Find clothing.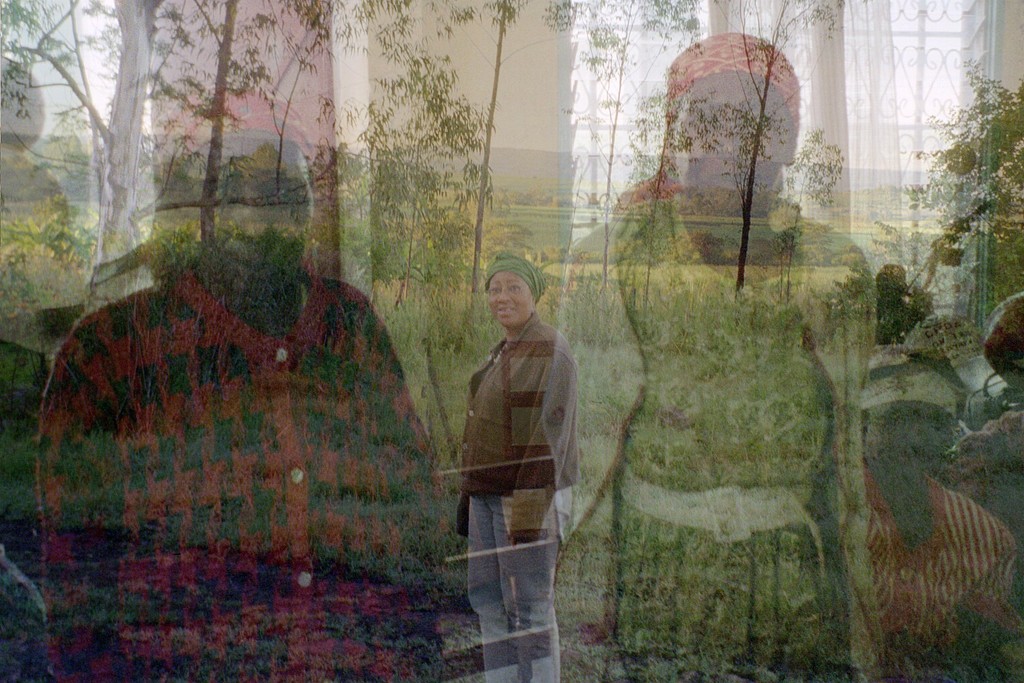
crop(456, 313, 576, 682).
